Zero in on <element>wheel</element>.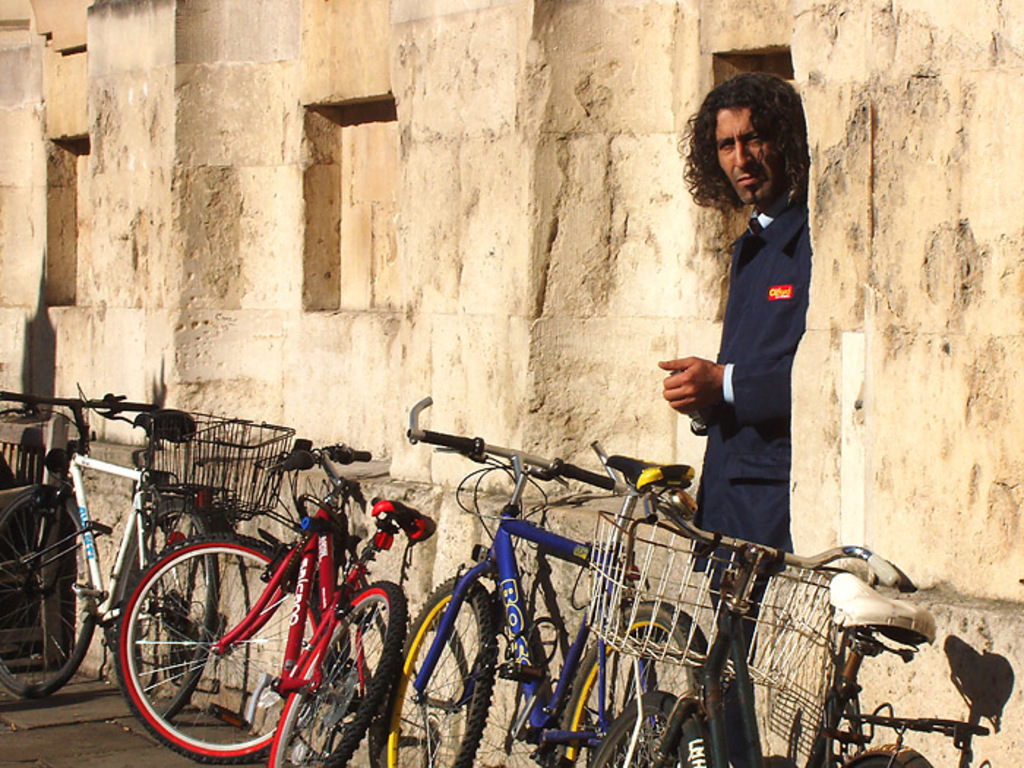
Zeroed in: select_region(546, 598, 711, 767).
